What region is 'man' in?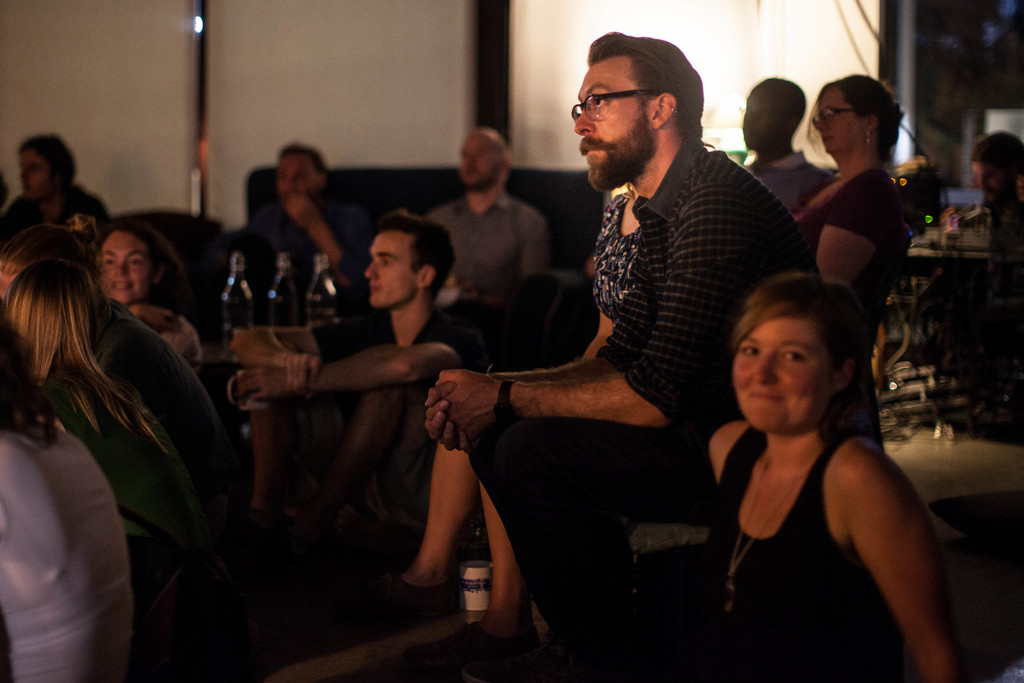
[x1=456, y1=71, x2=853, y2=669].
